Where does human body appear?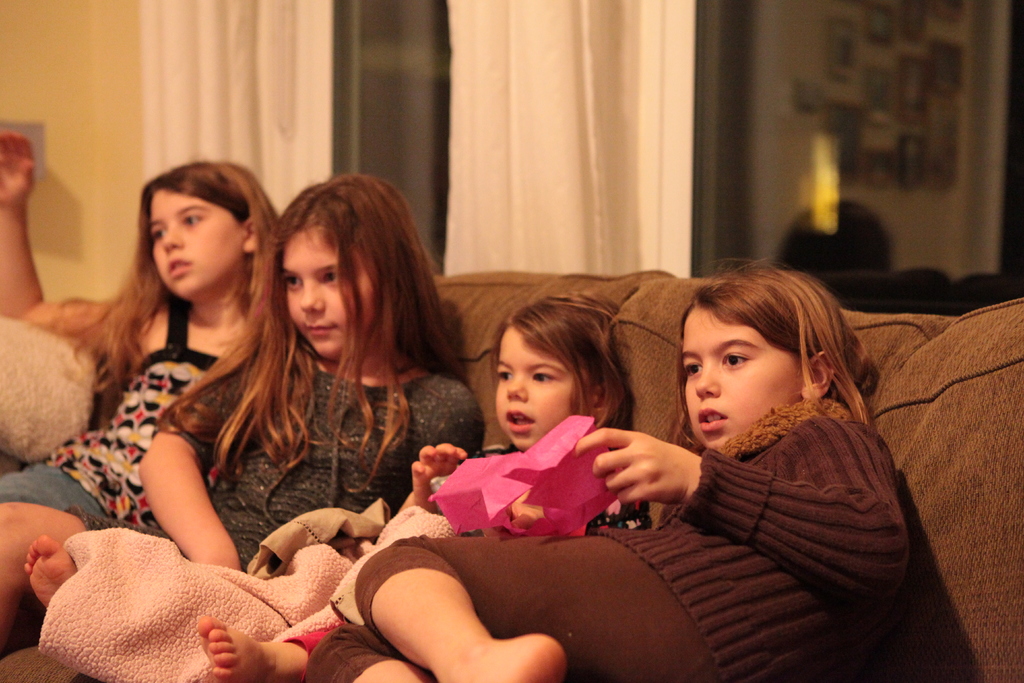
Appears at (0, 128, 282, 662).
